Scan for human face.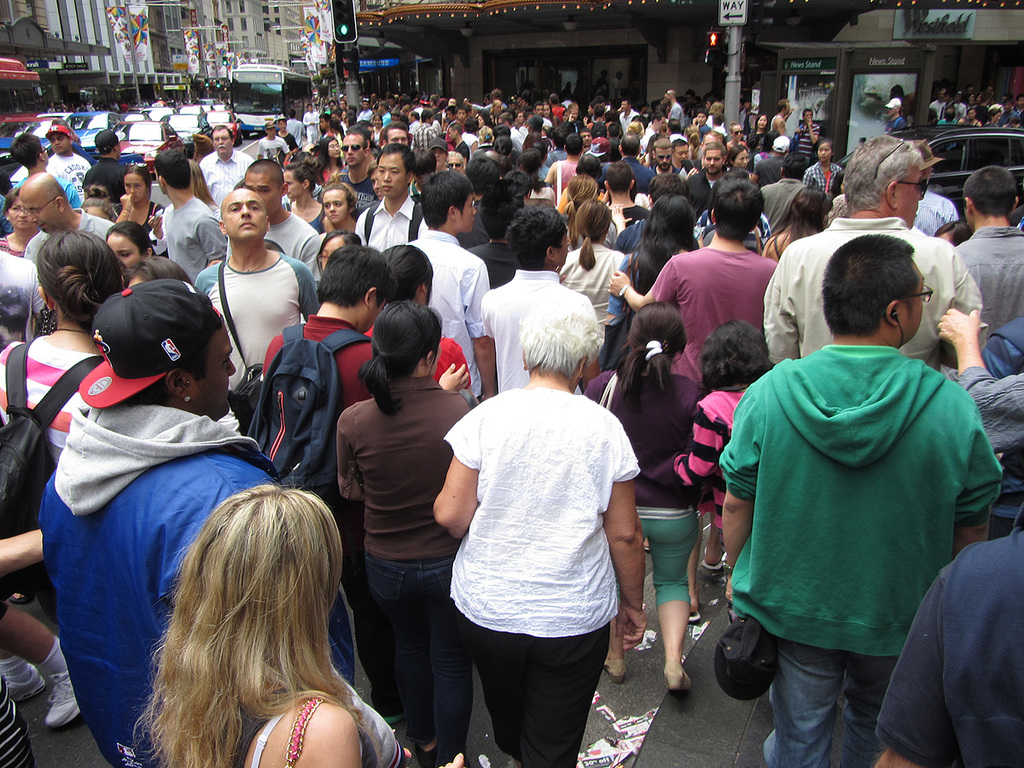
Scan result: 54 134 71 148.
